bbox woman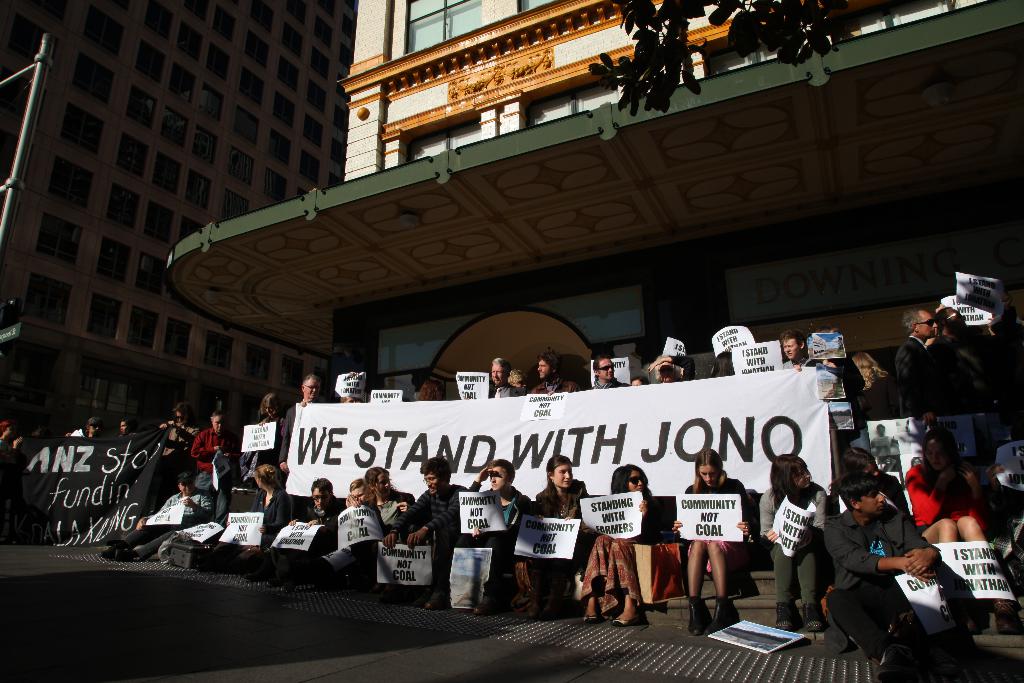
(left=835, top=447, right=912, bottom=519)
